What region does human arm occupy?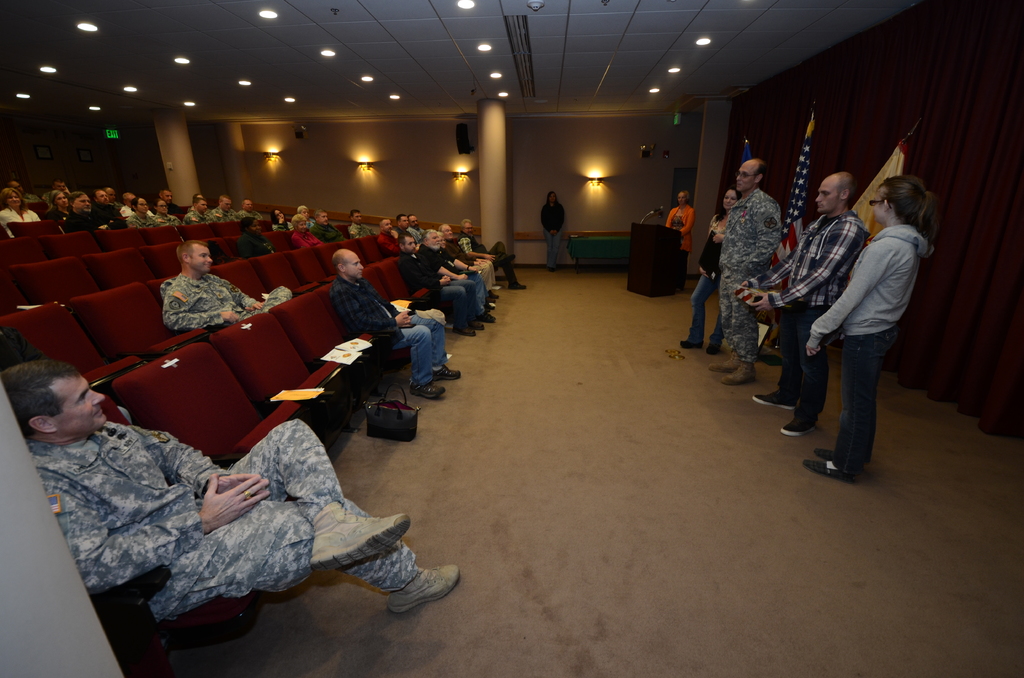
(2,208,15,229).
